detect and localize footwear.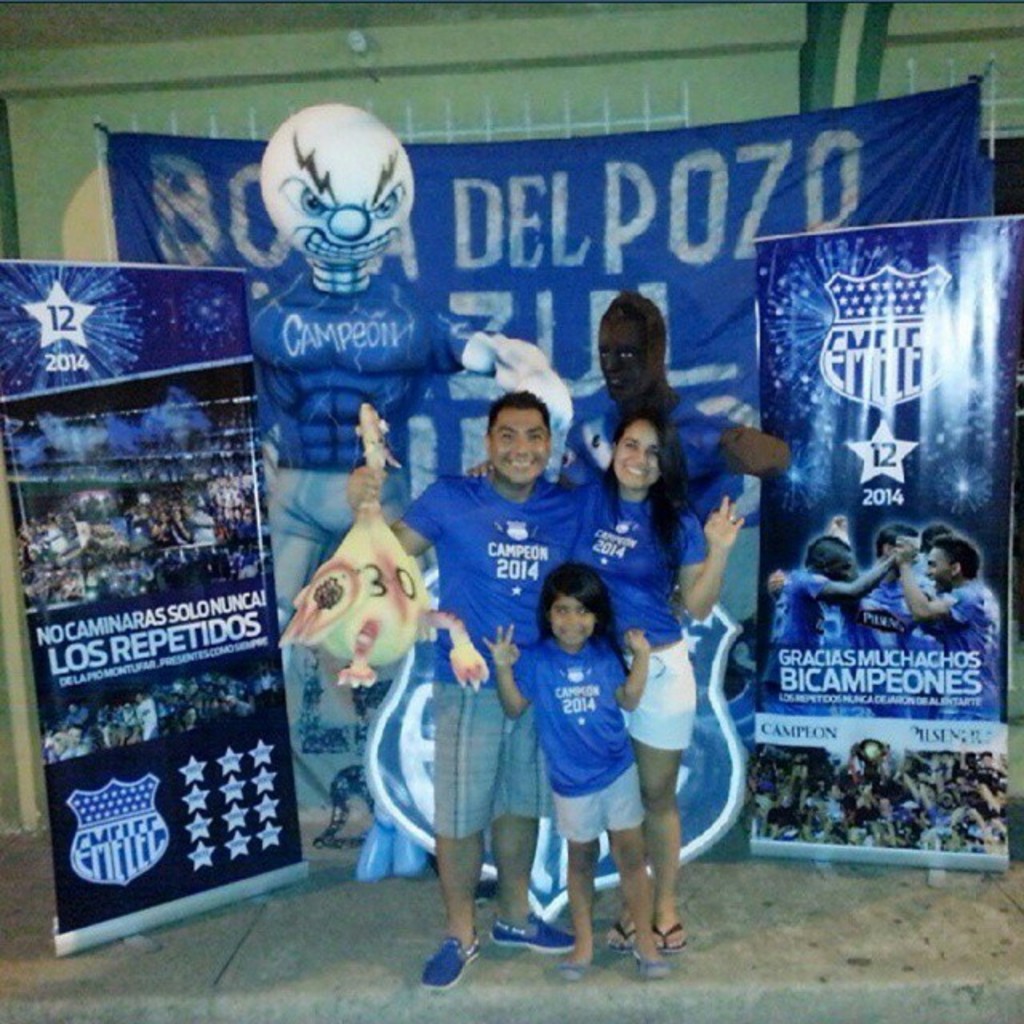
Localized at box(645, 917, 690, 950).
